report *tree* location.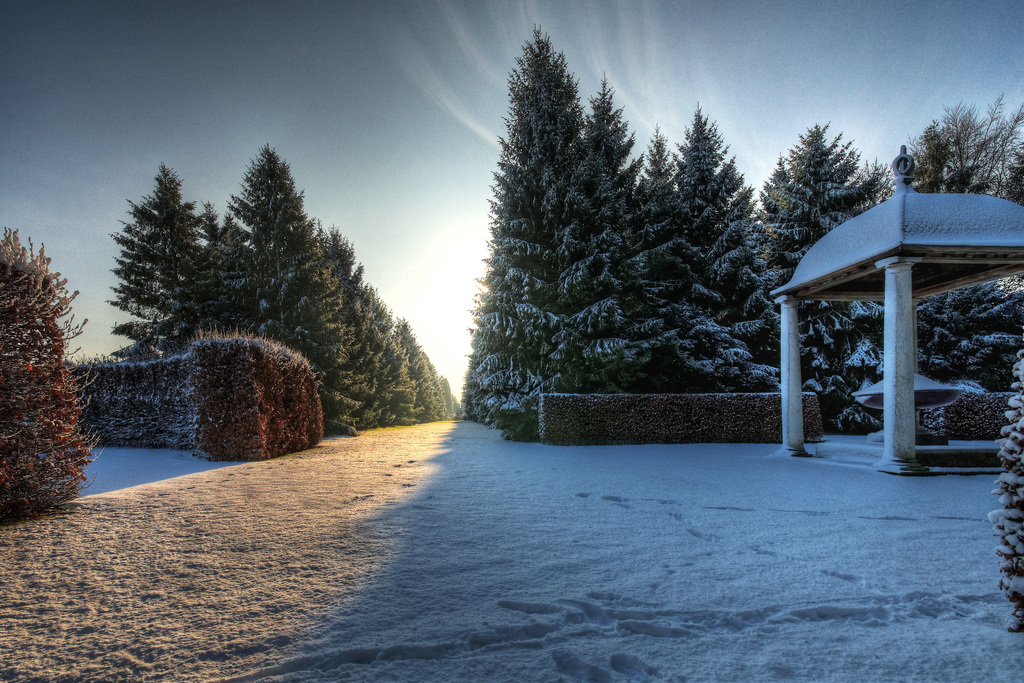
Report: detection(890, 96, 1023, 402).
